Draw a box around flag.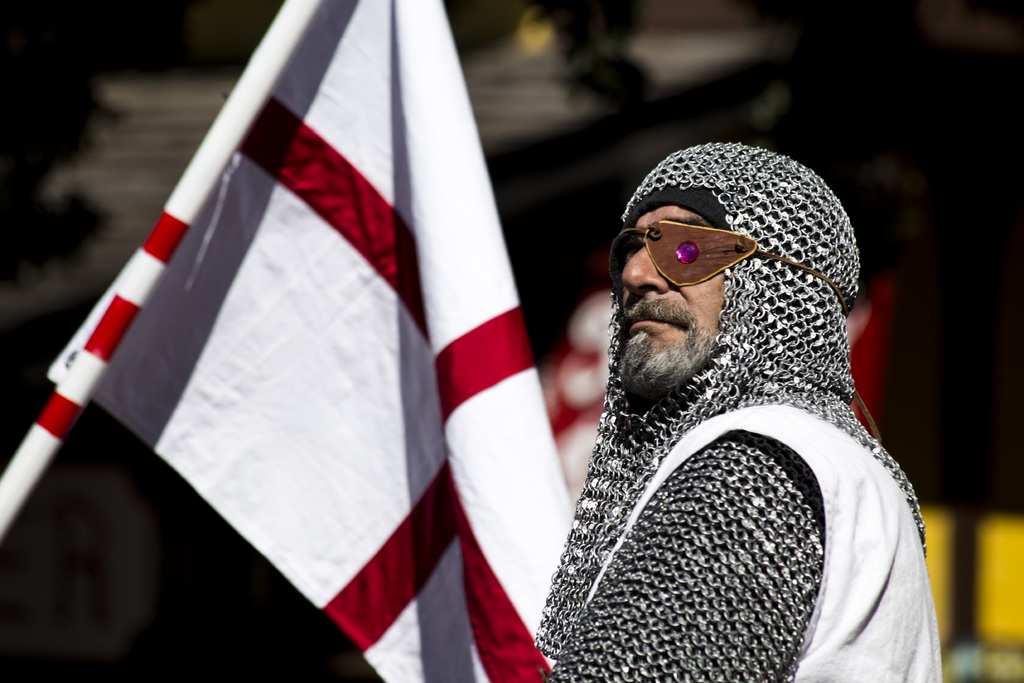
region(60, 24, 556, 659).
